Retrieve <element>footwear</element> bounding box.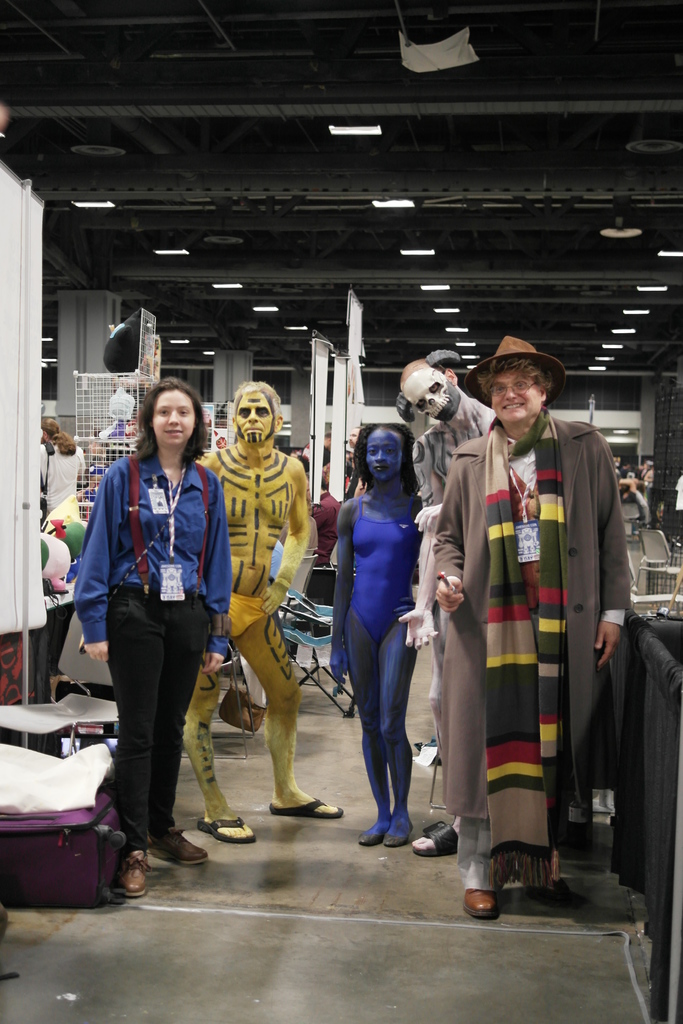
Bounding box: [410,818,459,862].
